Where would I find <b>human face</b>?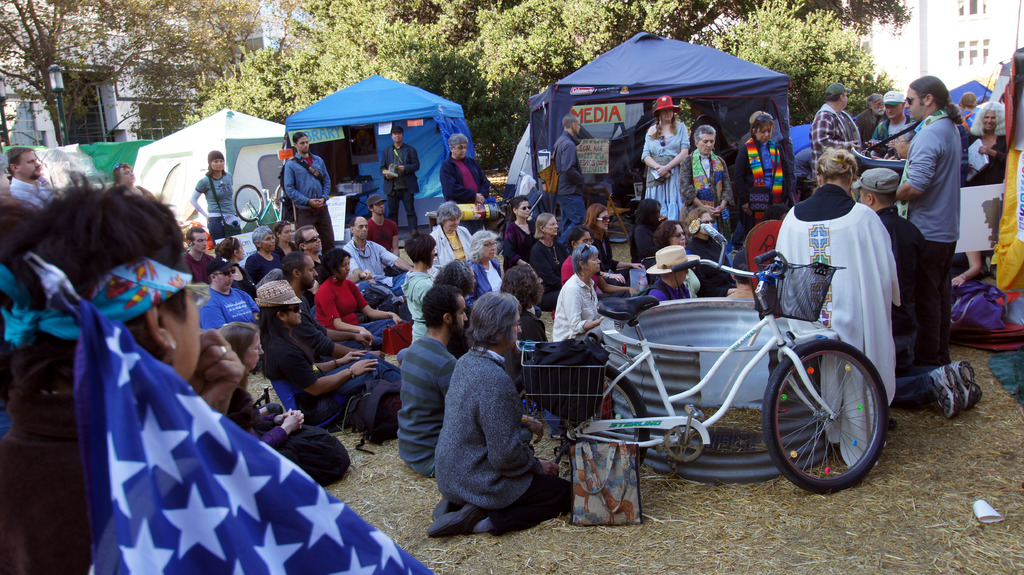
At pyautogui.locateOnScreen(297, 258, 316, 291).
